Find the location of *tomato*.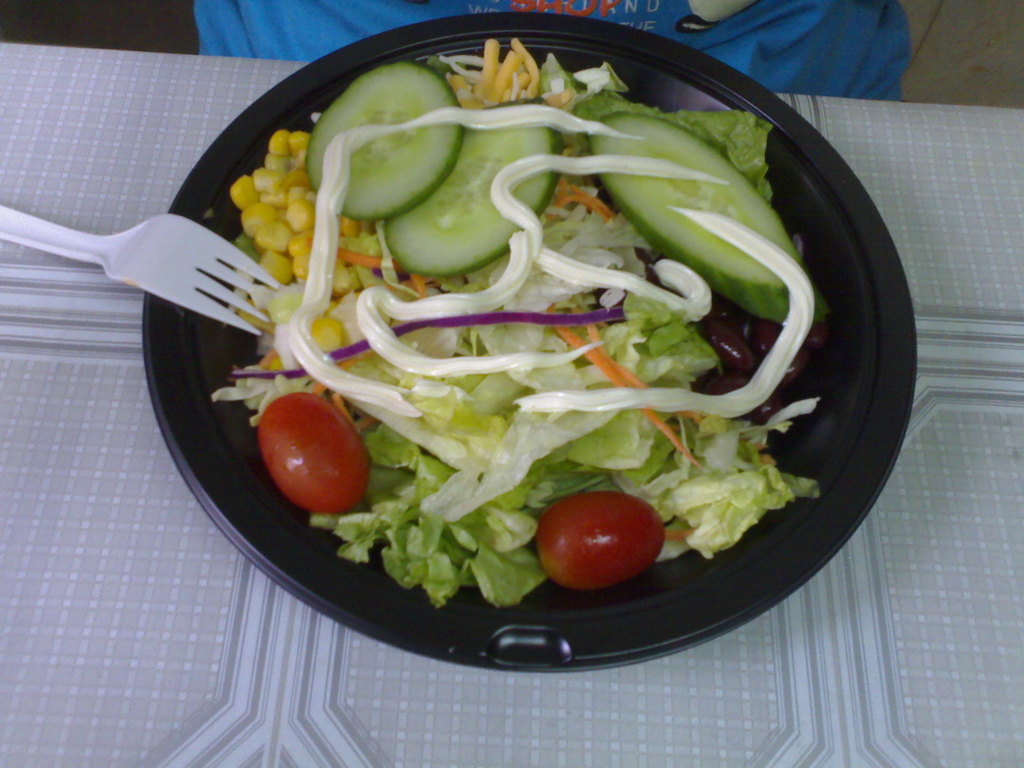
Location: pyautogui.locateOnScreen(259, 396, 365, 510).
